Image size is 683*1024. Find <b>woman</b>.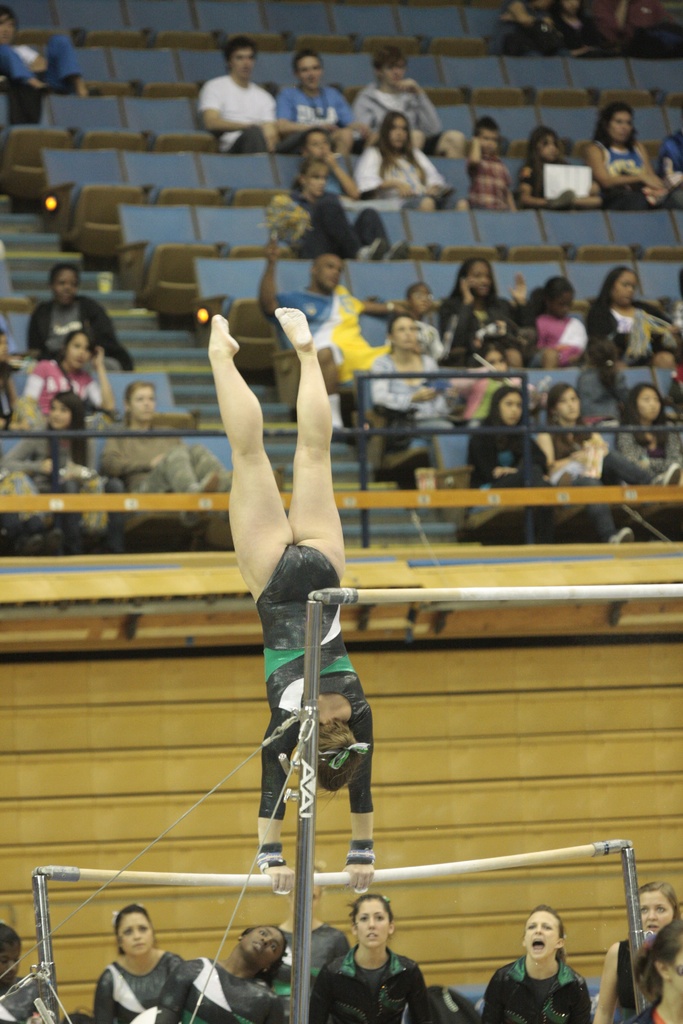
locate(24, 324, 110, 417).
